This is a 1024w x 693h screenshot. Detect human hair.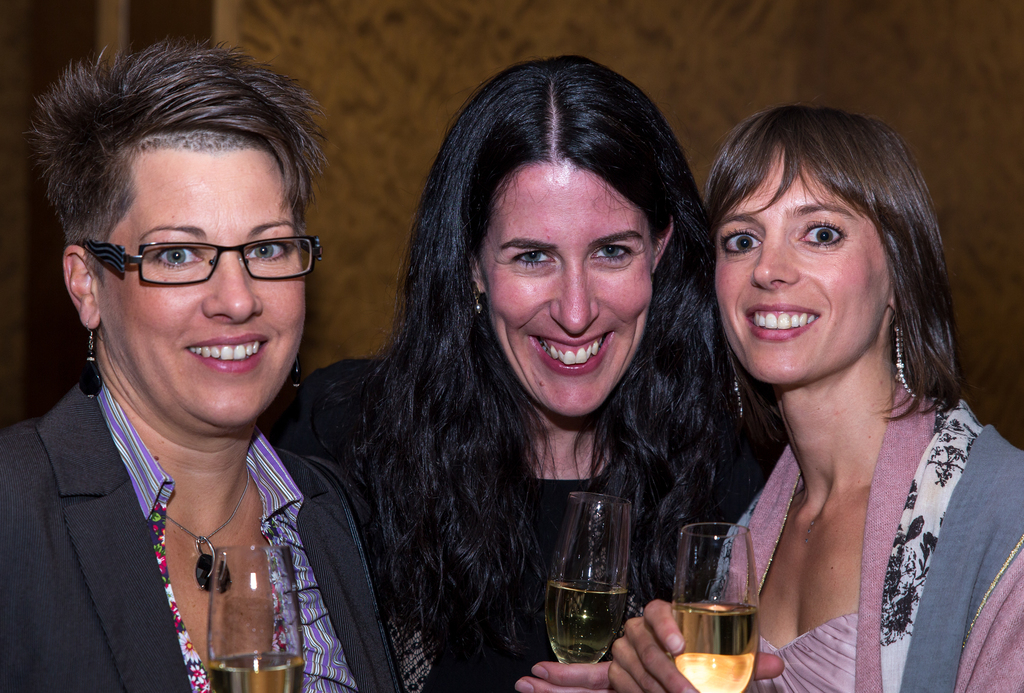
(703,97,965,439).
